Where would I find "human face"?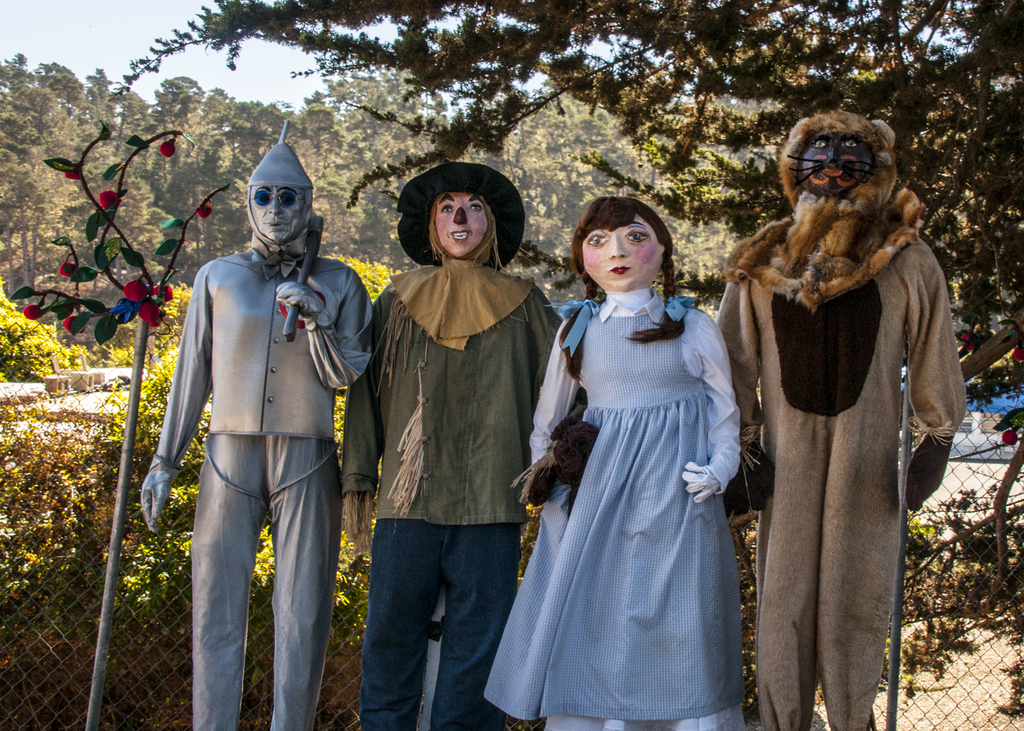
At [x1=581, y1=216, x2=662, y2=289].
